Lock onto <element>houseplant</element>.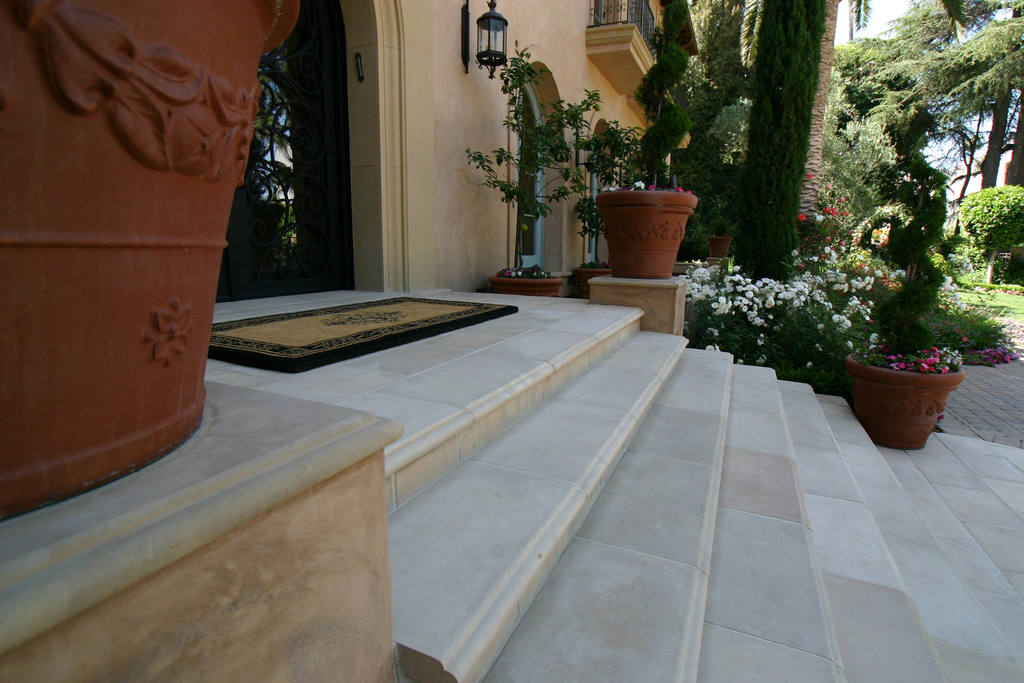
Locked: (x1=840, y1=105, x2=965, y2=448).
